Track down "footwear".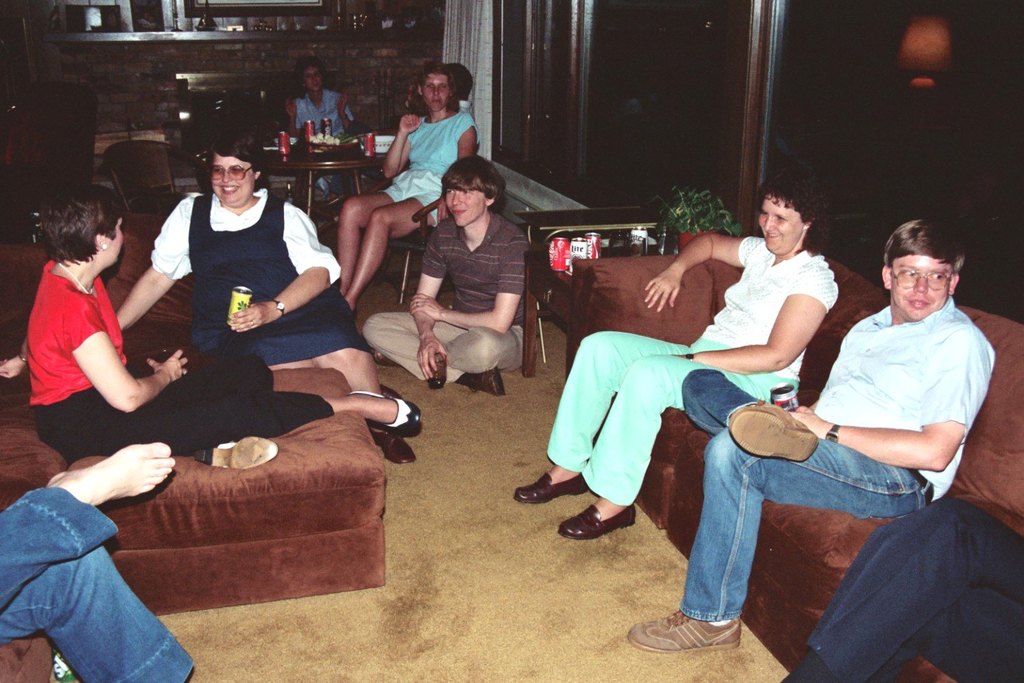
Tracked to select_region(555, 503, 640, 541).
